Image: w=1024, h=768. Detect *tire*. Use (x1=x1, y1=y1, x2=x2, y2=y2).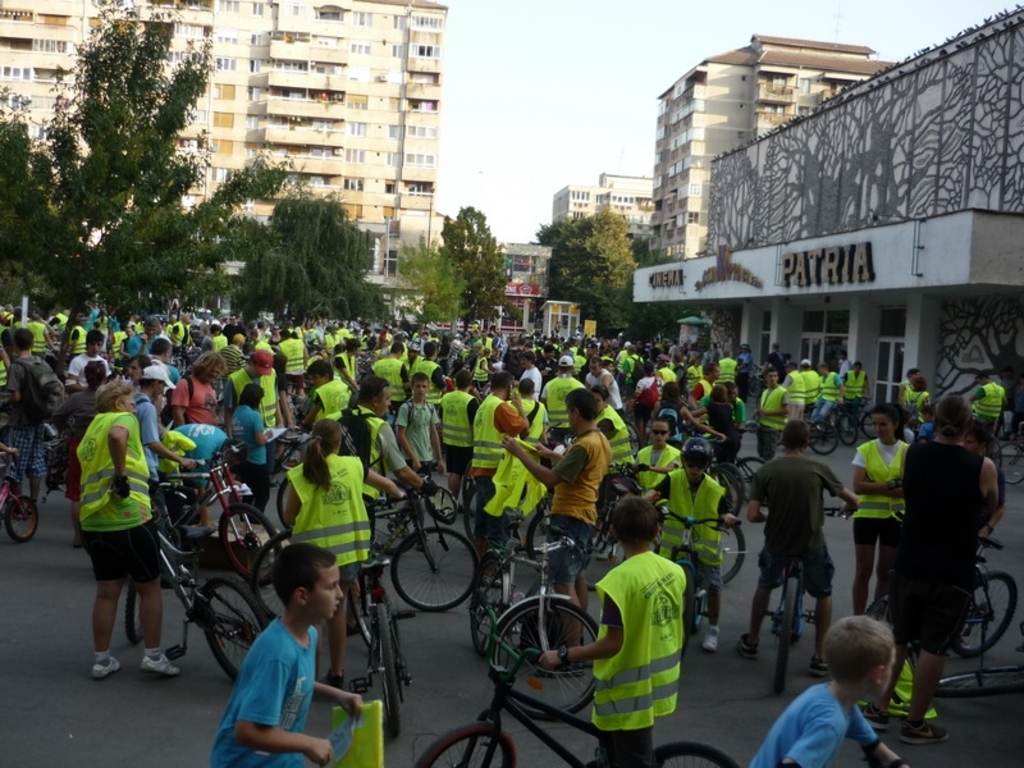
(x1=526, y1=508, x2=556, y2=562).
